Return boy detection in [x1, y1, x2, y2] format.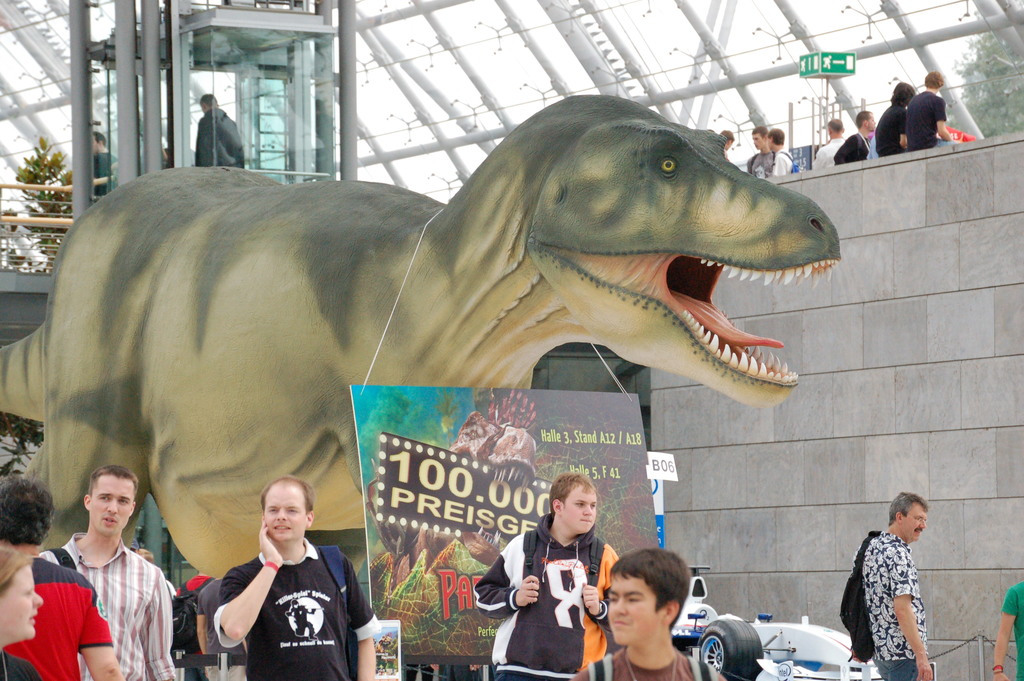
[570, 551, 724, 680].
